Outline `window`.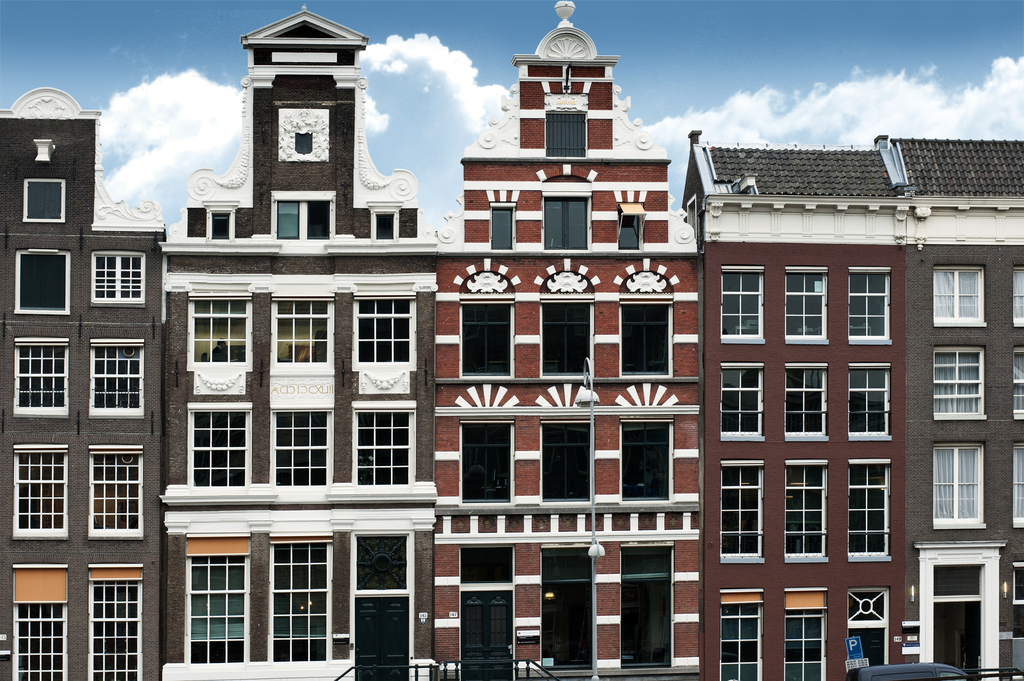
Outline: crop(618, 200, 644, 252).
